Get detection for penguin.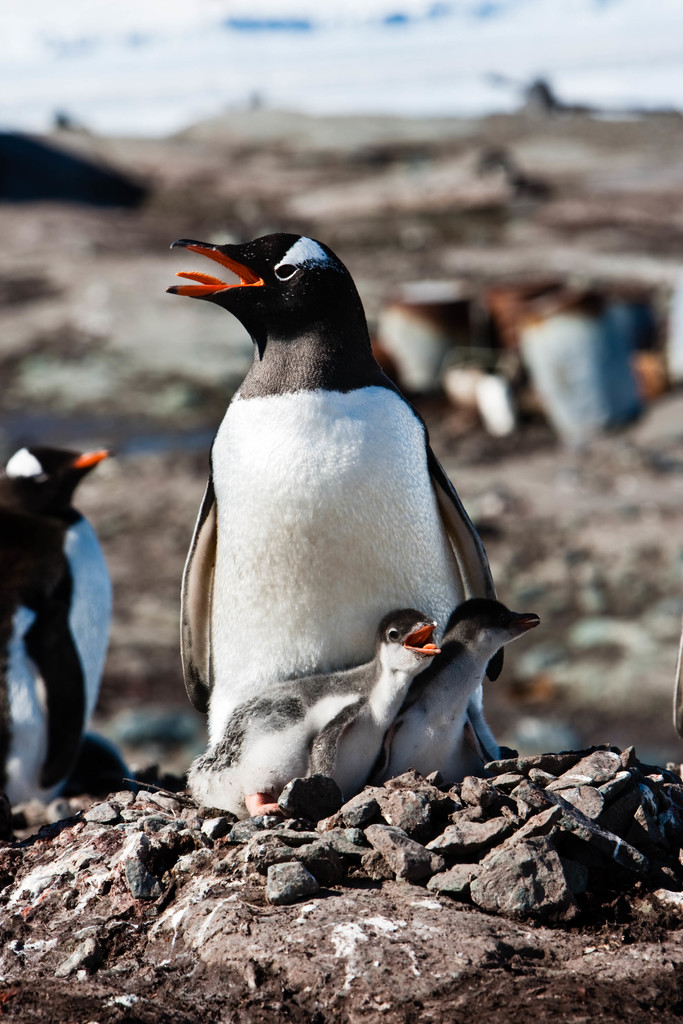
Detection: l=147, t=215, r=527, b=826.
